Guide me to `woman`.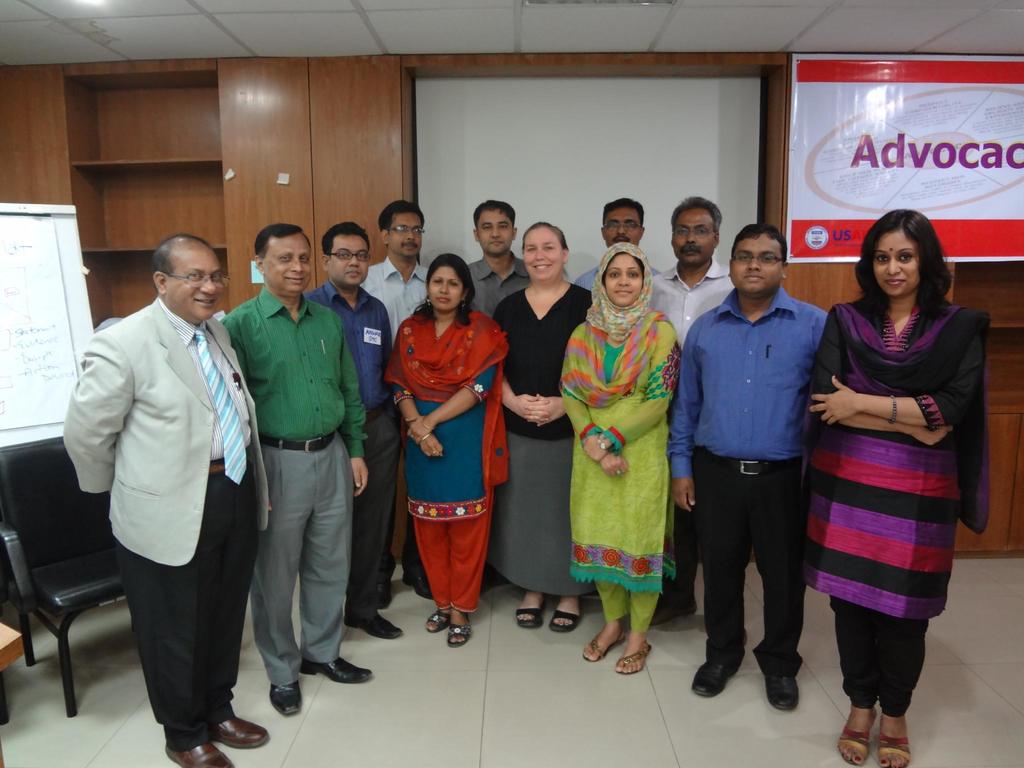
Guidance: BBox(374, 254, 510, 644).
